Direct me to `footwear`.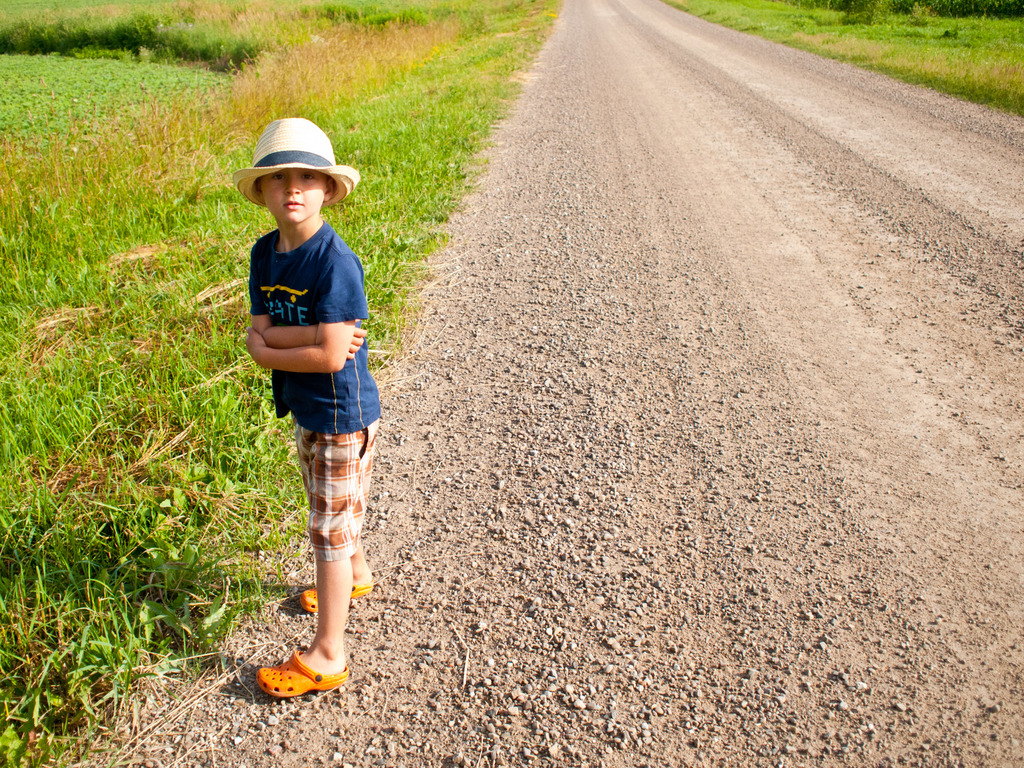
Direction: Rect(299, 586, 377, 614).
